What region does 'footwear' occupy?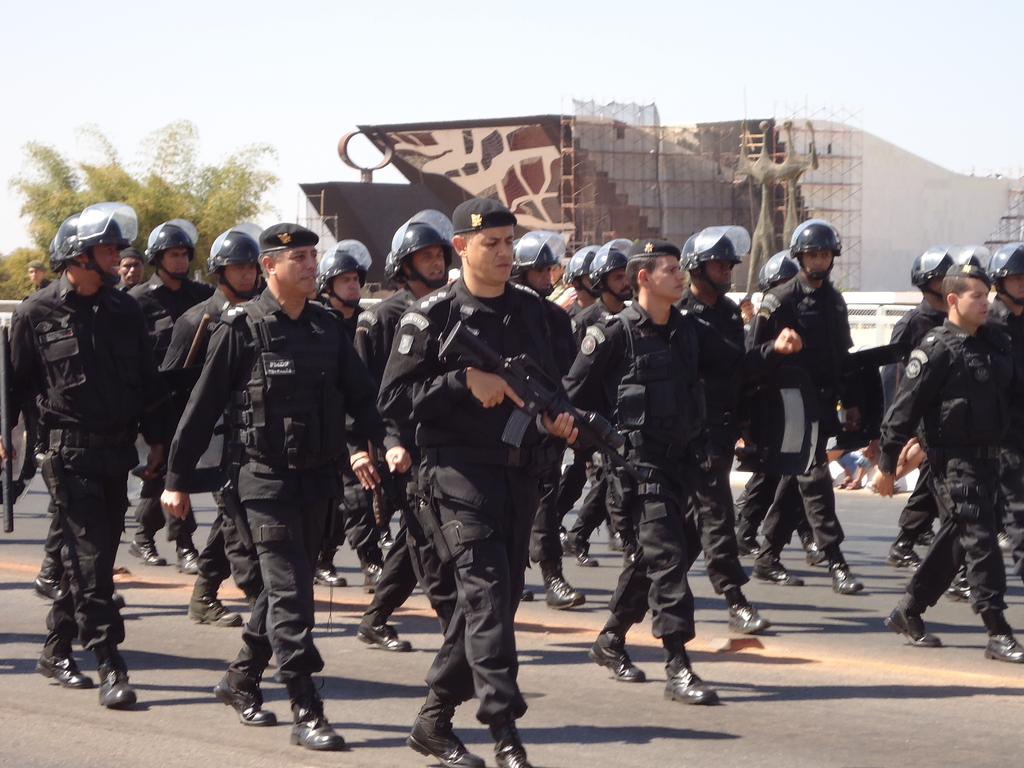
select_region(361, 550, 388, 593).
